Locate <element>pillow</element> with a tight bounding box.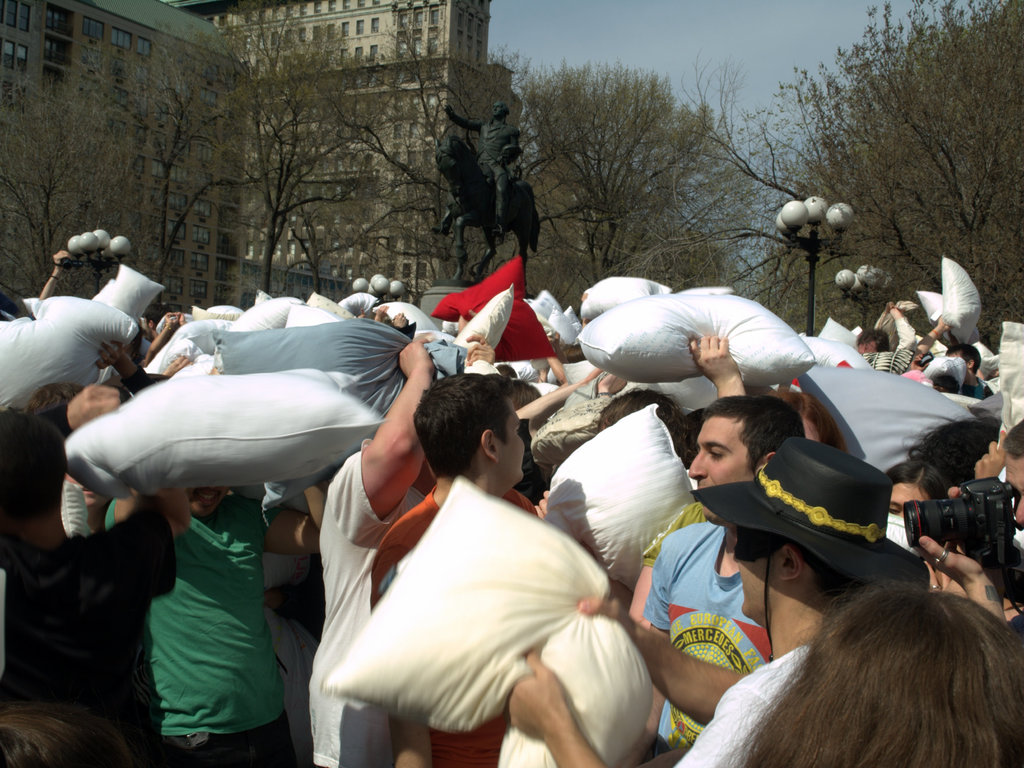
999 323 1023 436.
